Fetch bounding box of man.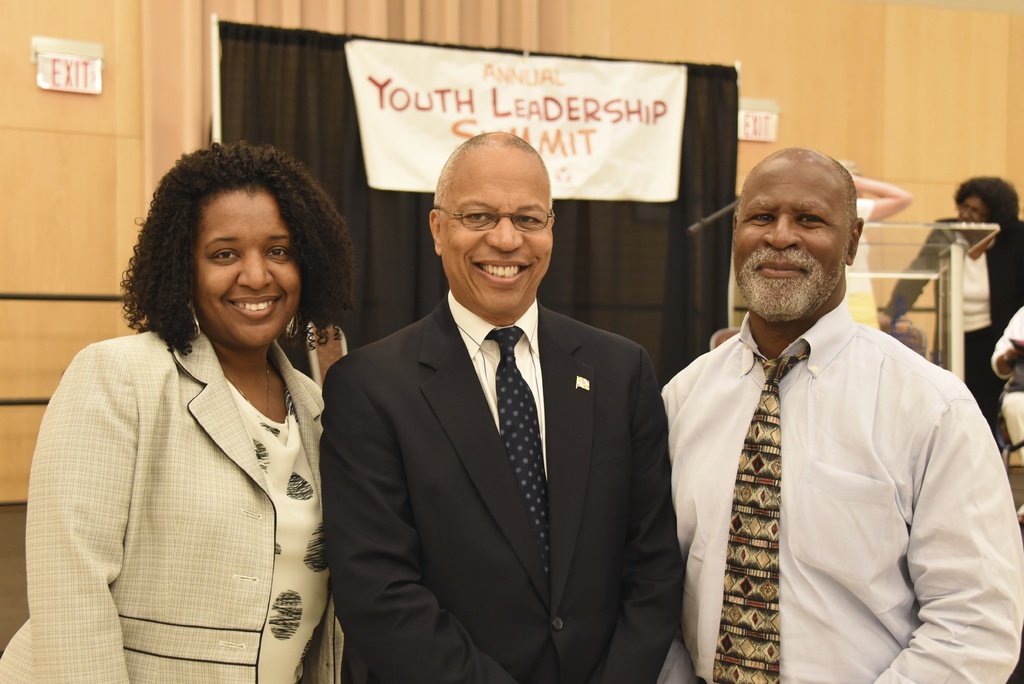
Bbox: [653,127,1005,683].
